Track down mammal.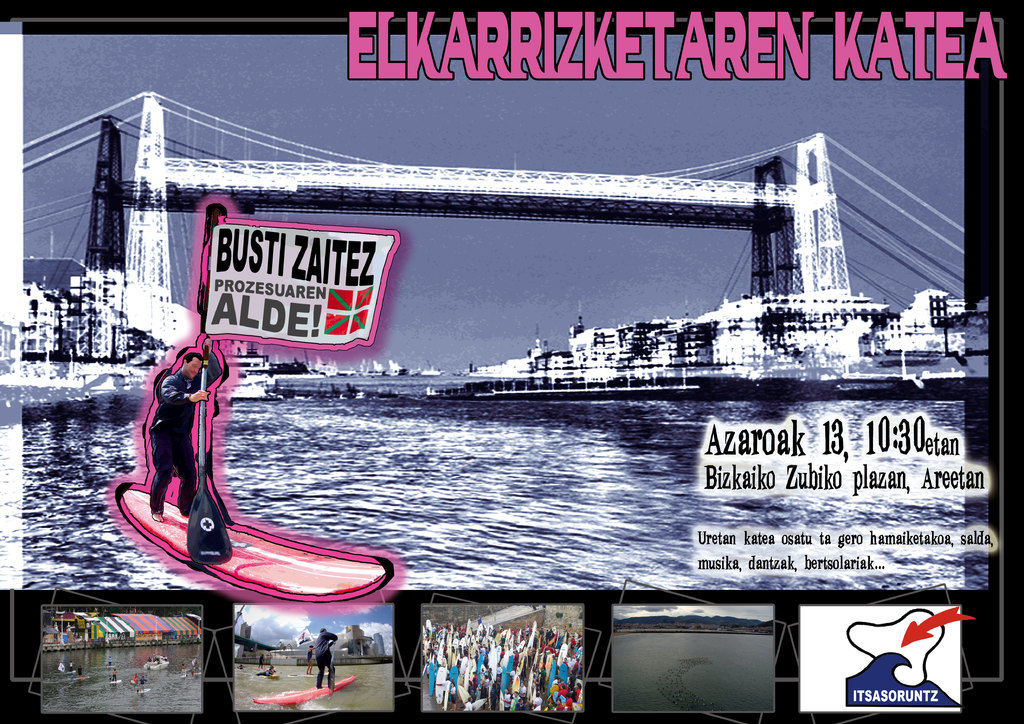
Tracked to 151/652/154/661.
